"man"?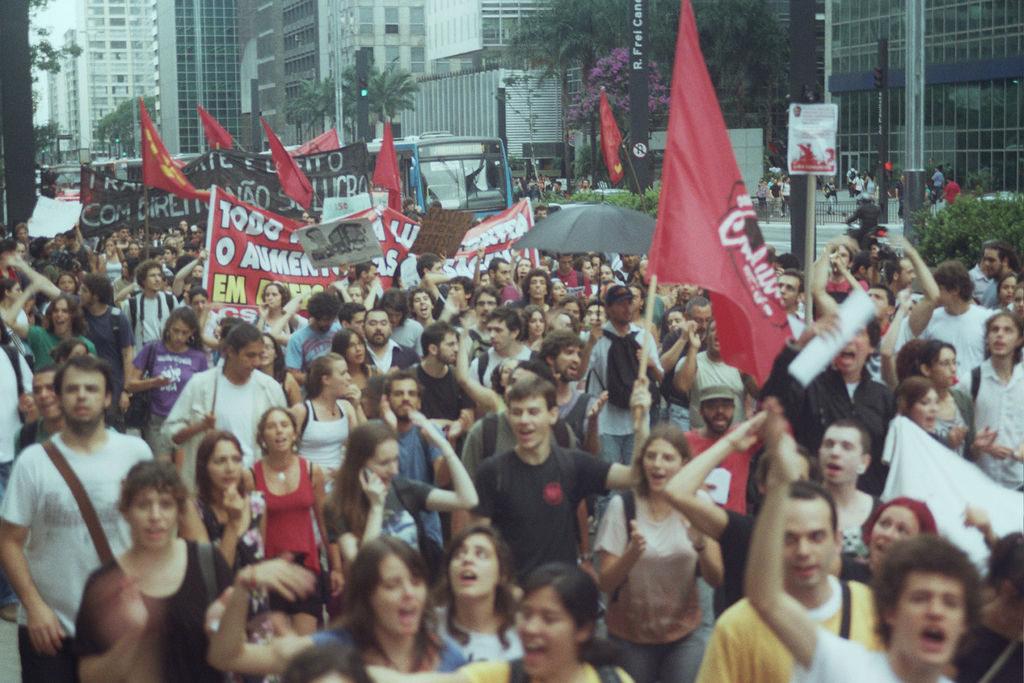
940 173 958 211
